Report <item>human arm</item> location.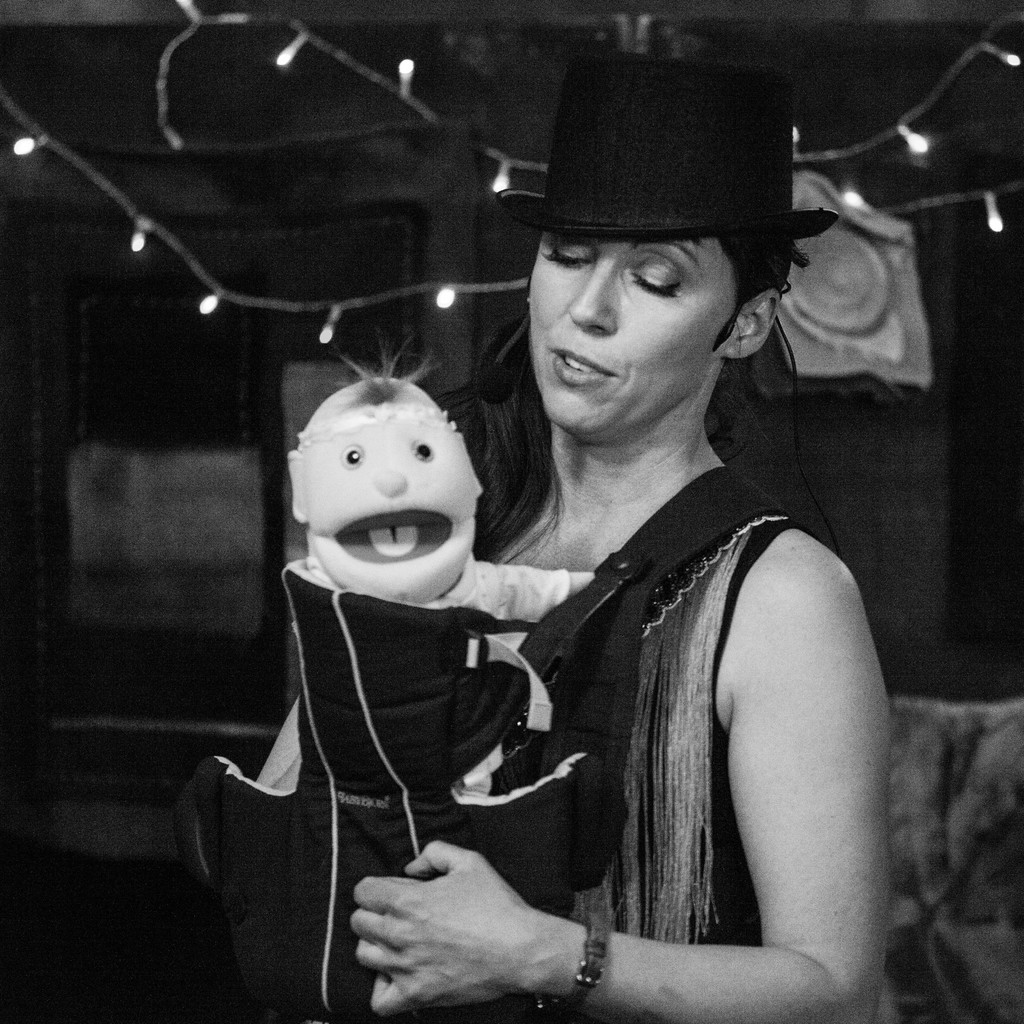
Report: 347,549,897,1023.
